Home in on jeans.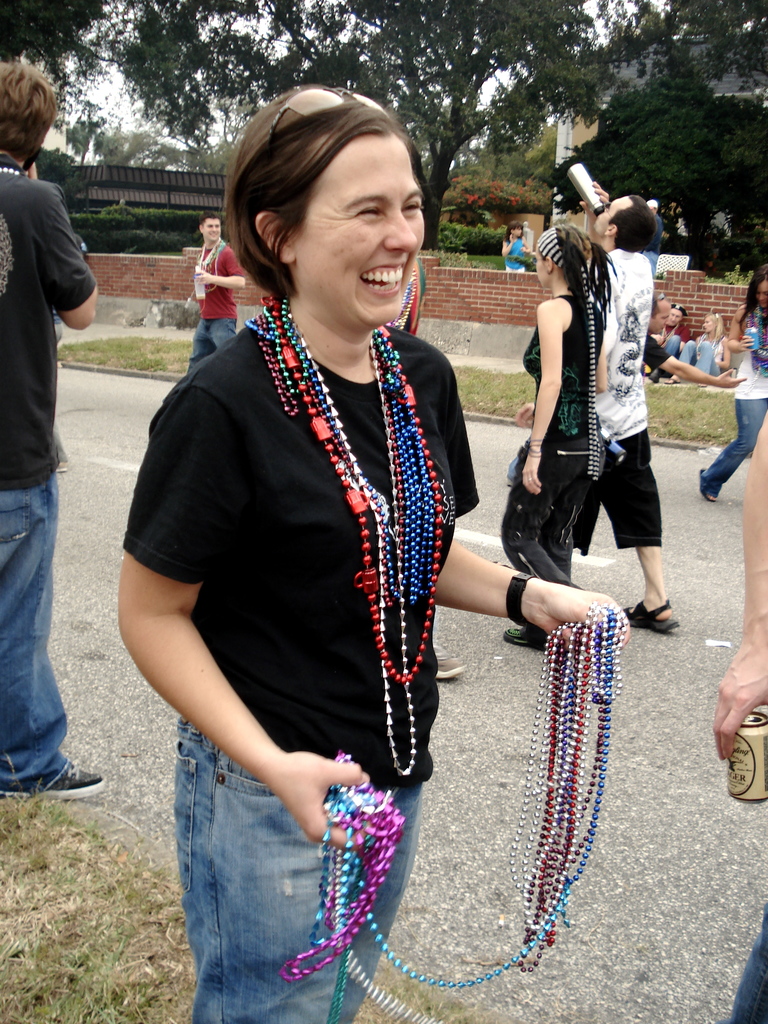
Homed in at bbox=(723, 915, 767, 1023).
